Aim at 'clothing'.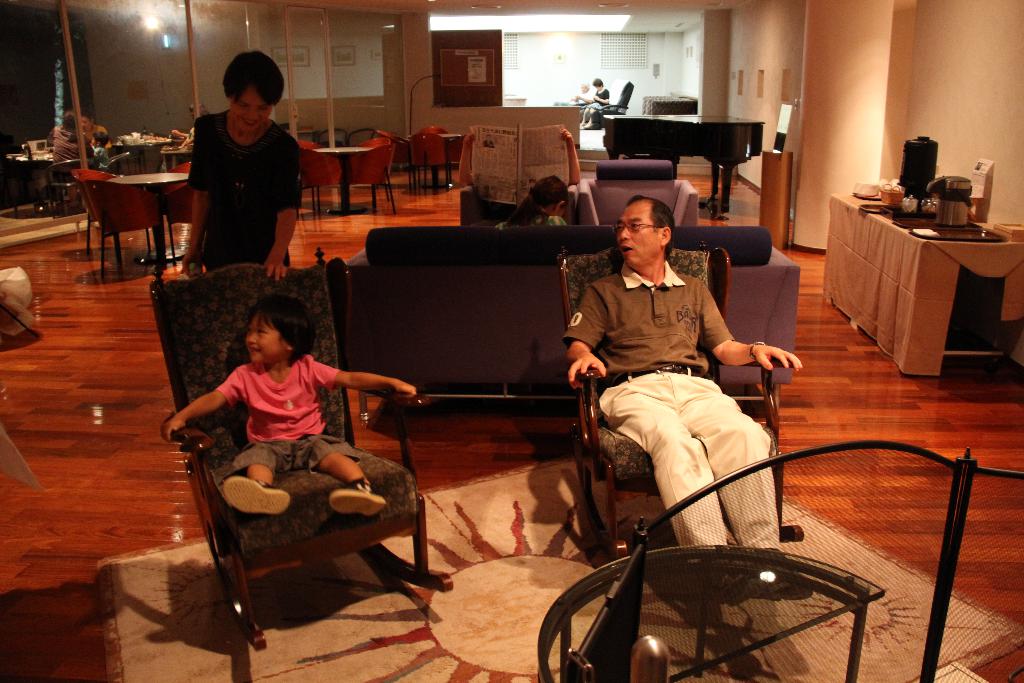
Aimed at 559,269,776,557.
